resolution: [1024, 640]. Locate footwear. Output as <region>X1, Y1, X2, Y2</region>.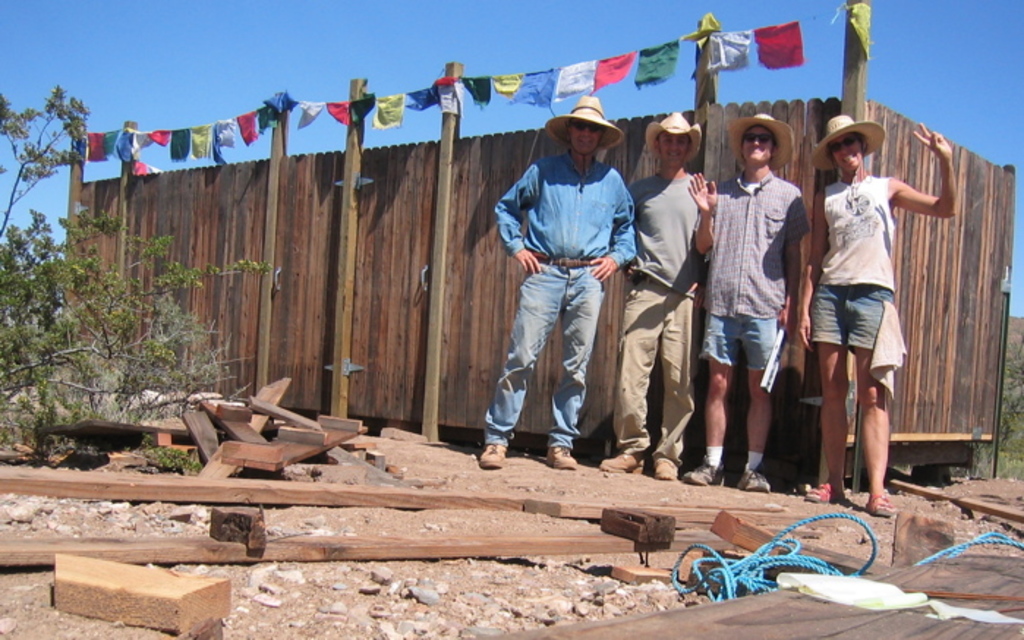
<region>595, 453, 643, 473</region>.
